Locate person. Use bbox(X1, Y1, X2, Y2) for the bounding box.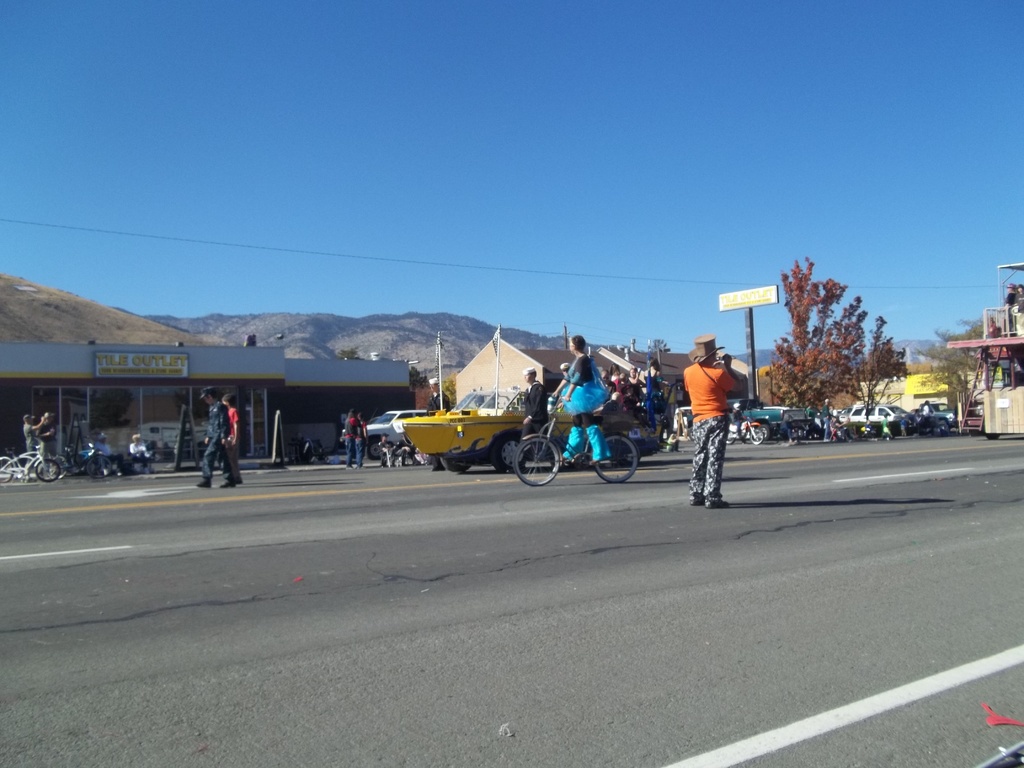
bbox(17, 413, 56, 470).
